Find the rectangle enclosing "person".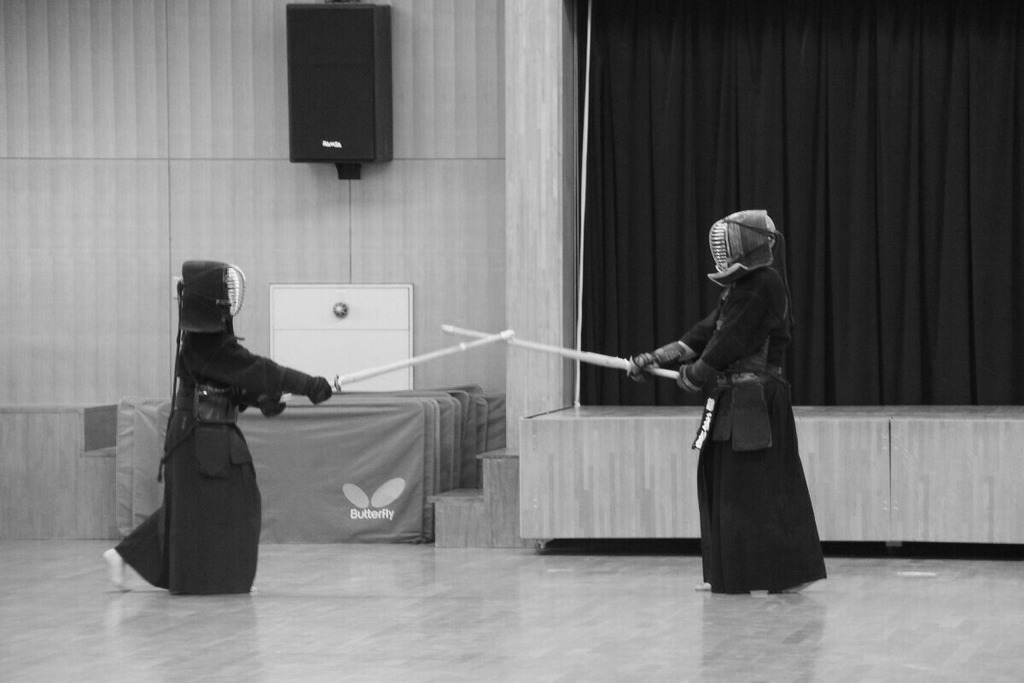
pyautogui.locateOnScreen(129, 244, 322, 593).
